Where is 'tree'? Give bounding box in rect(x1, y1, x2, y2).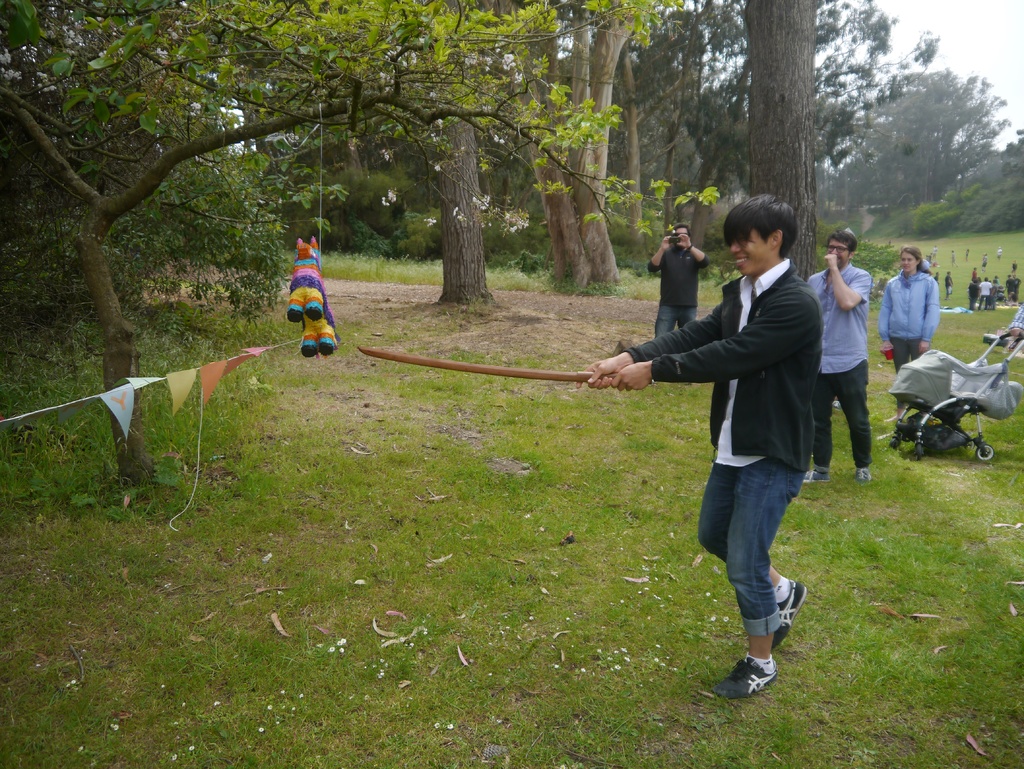
rect(842, 72, 1020, 234).
